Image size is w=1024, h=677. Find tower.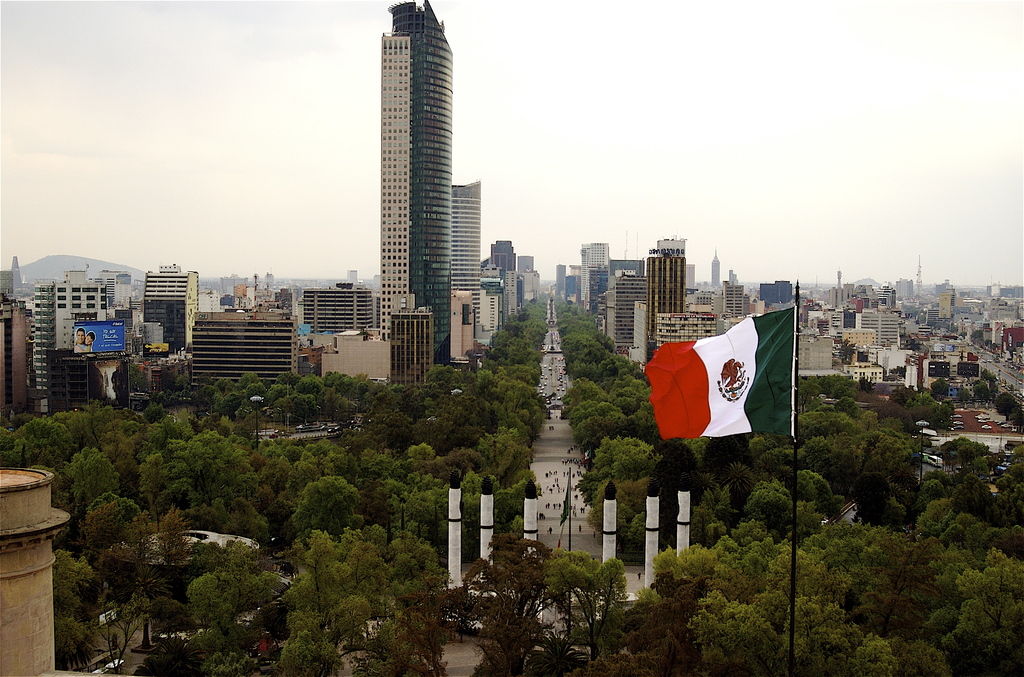
<bbox>56, 265, 115, 404</bbox>.
